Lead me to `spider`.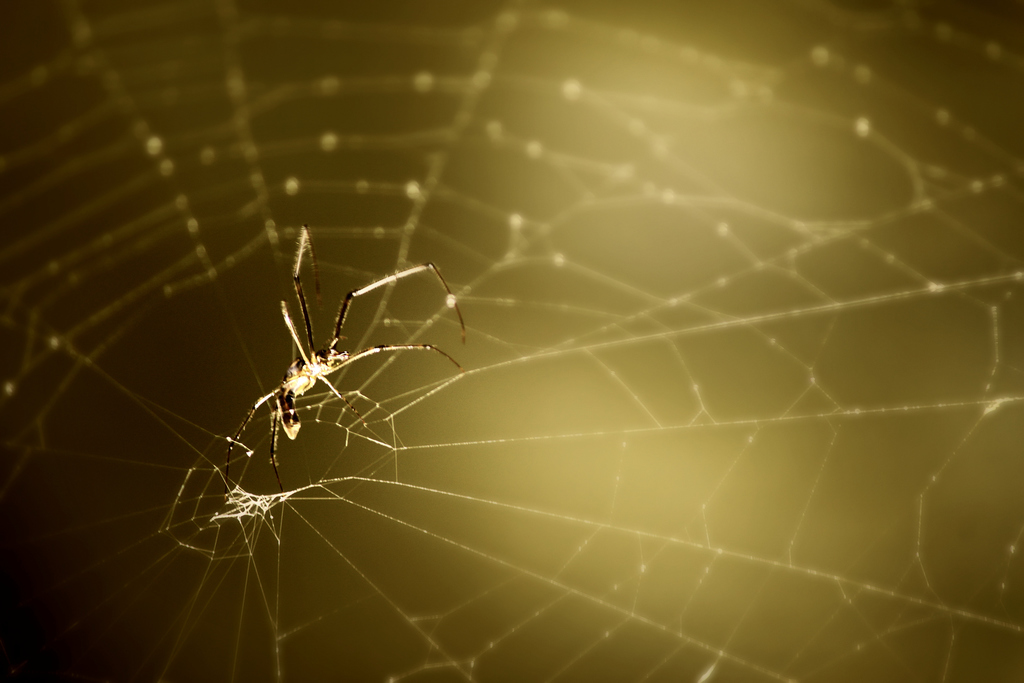
Lead to crop(218, 222, 472, 493).
